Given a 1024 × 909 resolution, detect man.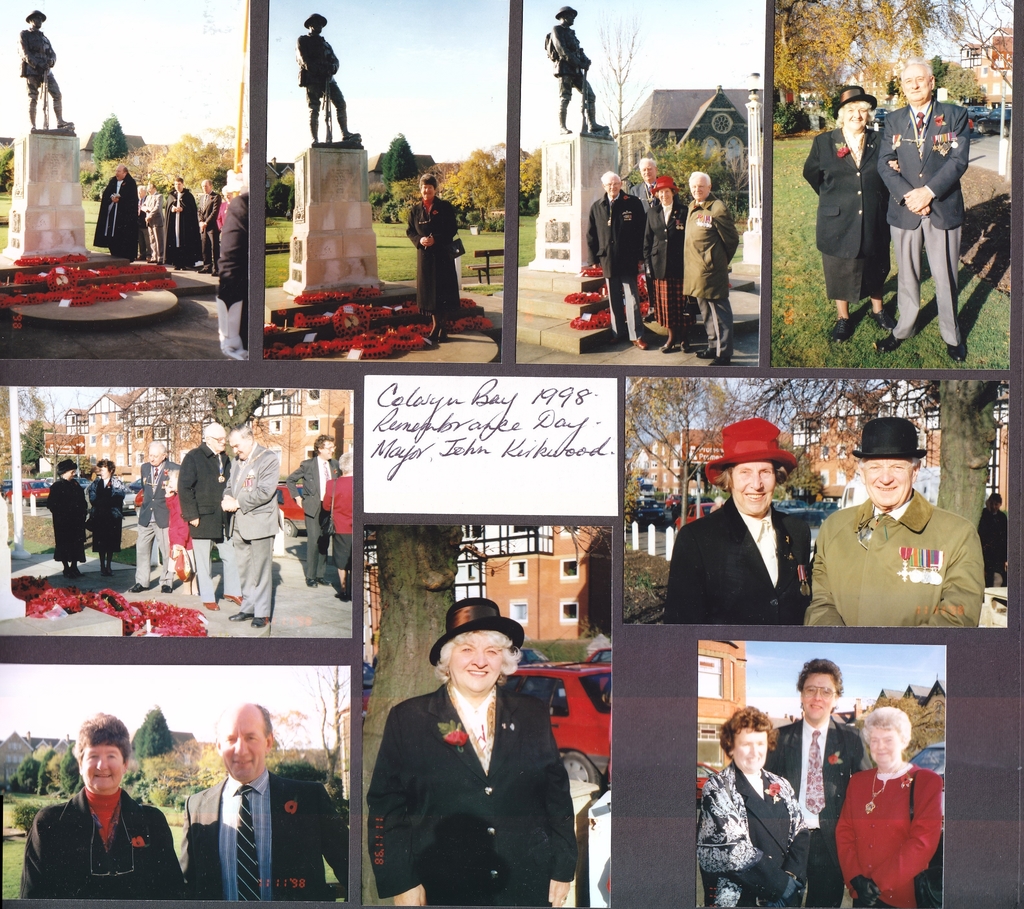
175 697 349 906.
